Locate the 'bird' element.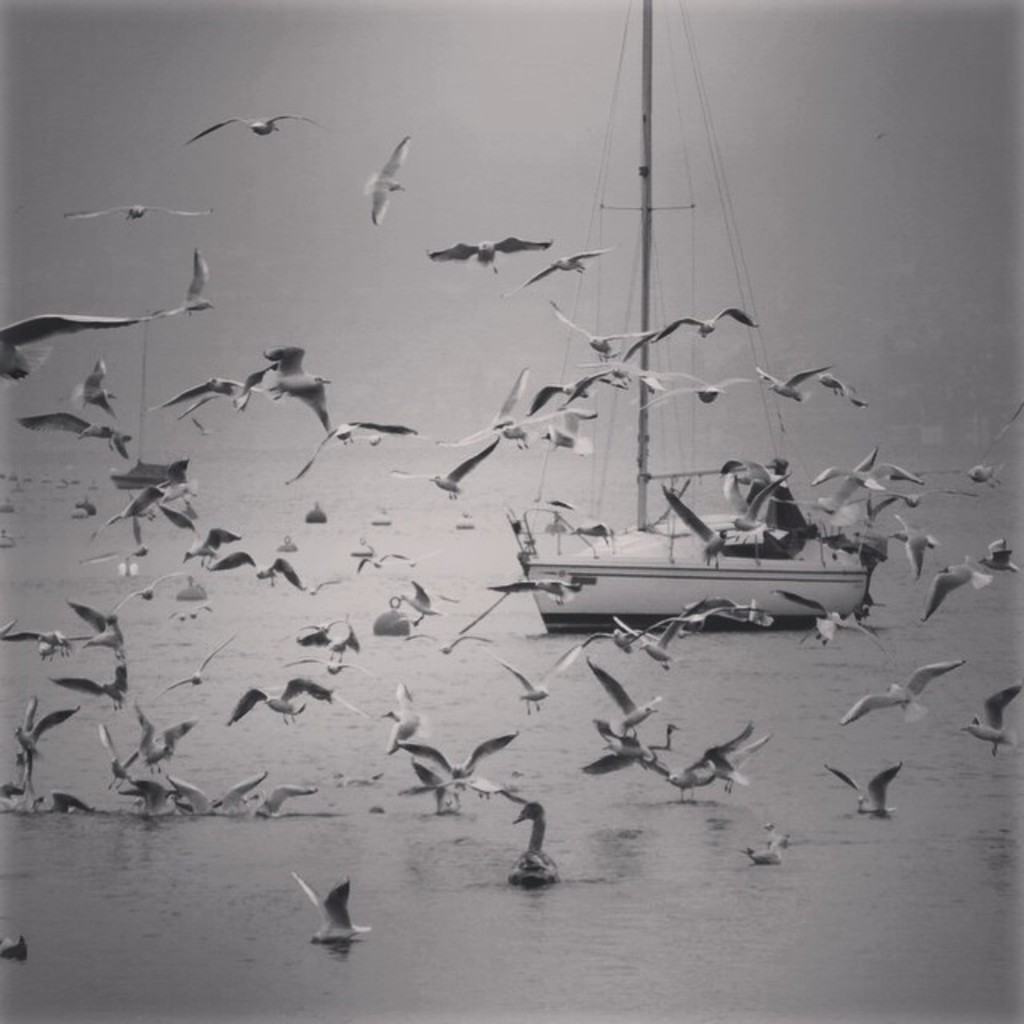
Element bbox: 974 536 1022 574.
